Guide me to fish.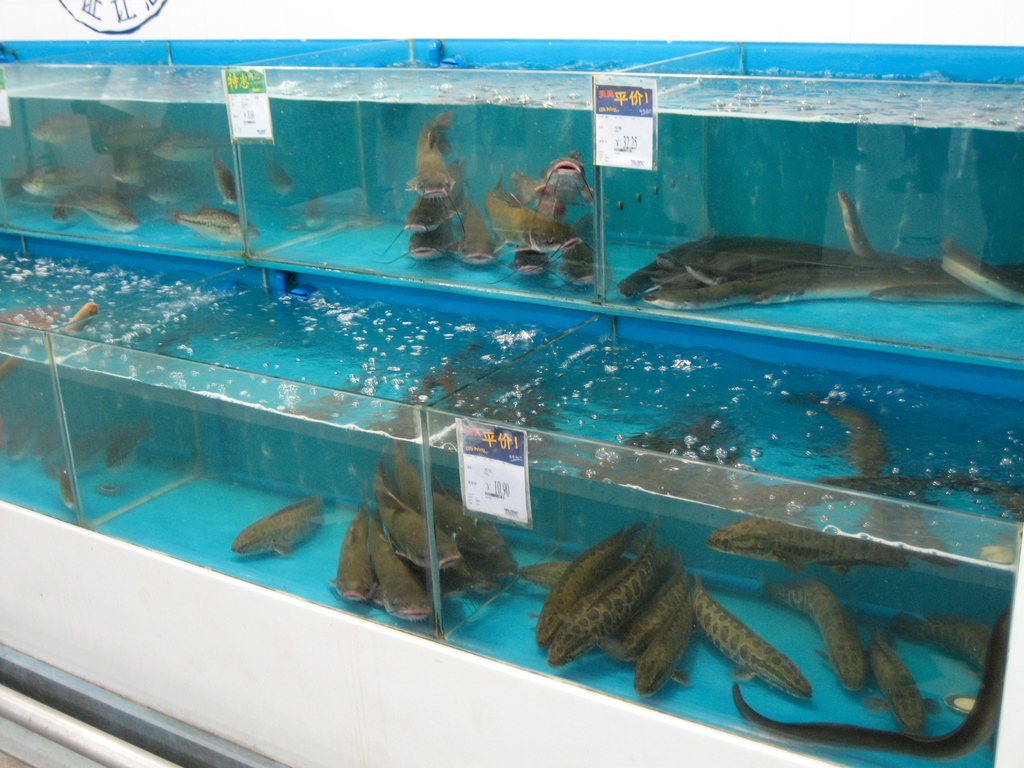
Guidance: 102,426,153,485.
